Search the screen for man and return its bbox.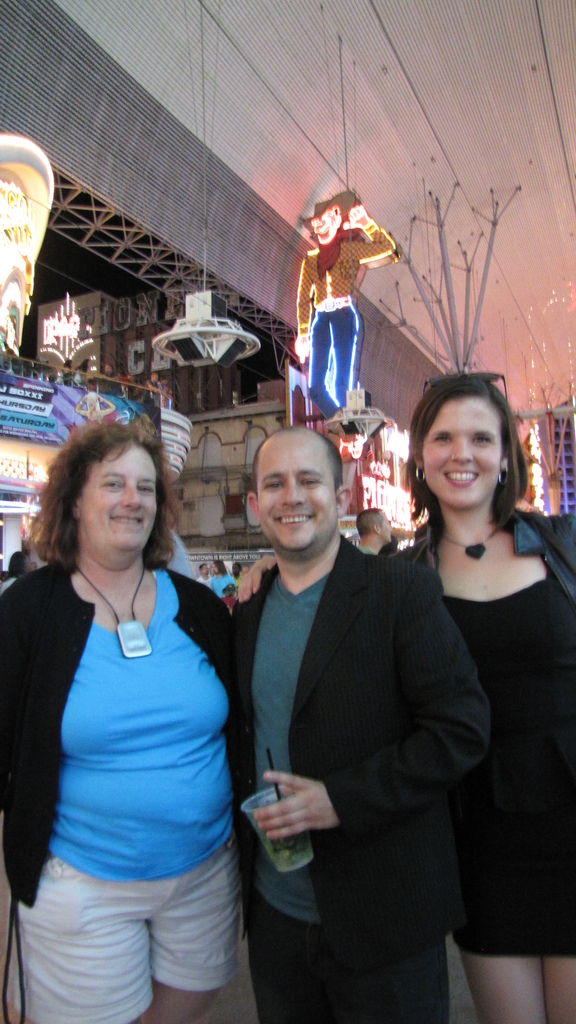
Found: Rect(213, 403, 490, 1013).
